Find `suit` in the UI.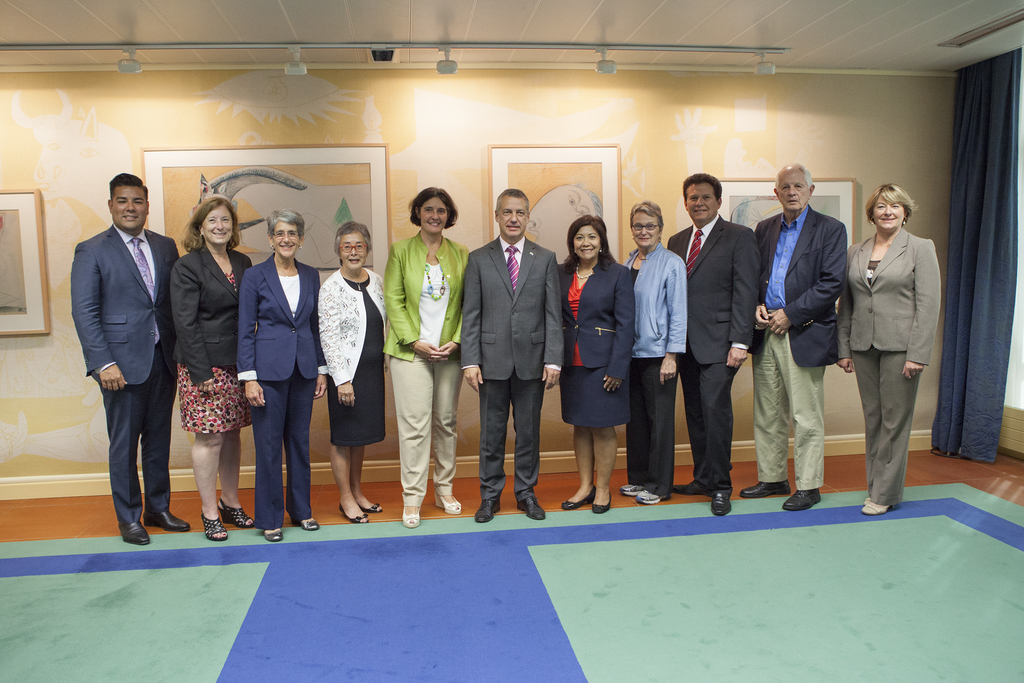
UI element at rect(238, 252, 328, 532).
